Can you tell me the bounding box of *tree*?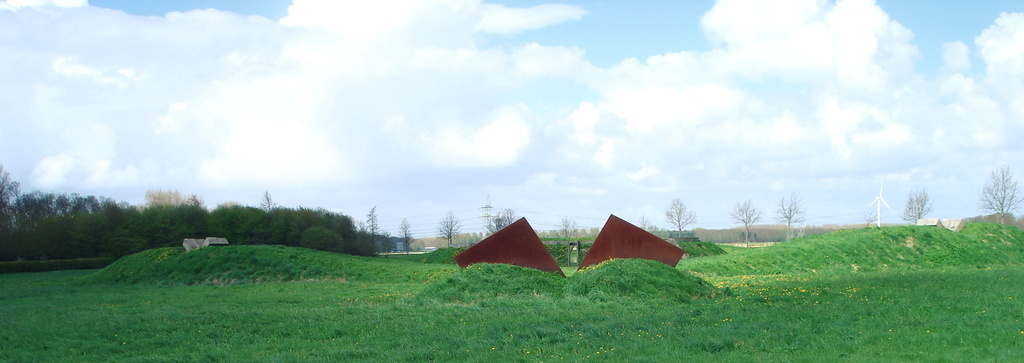
bbox(365, 199, 379, 257).
